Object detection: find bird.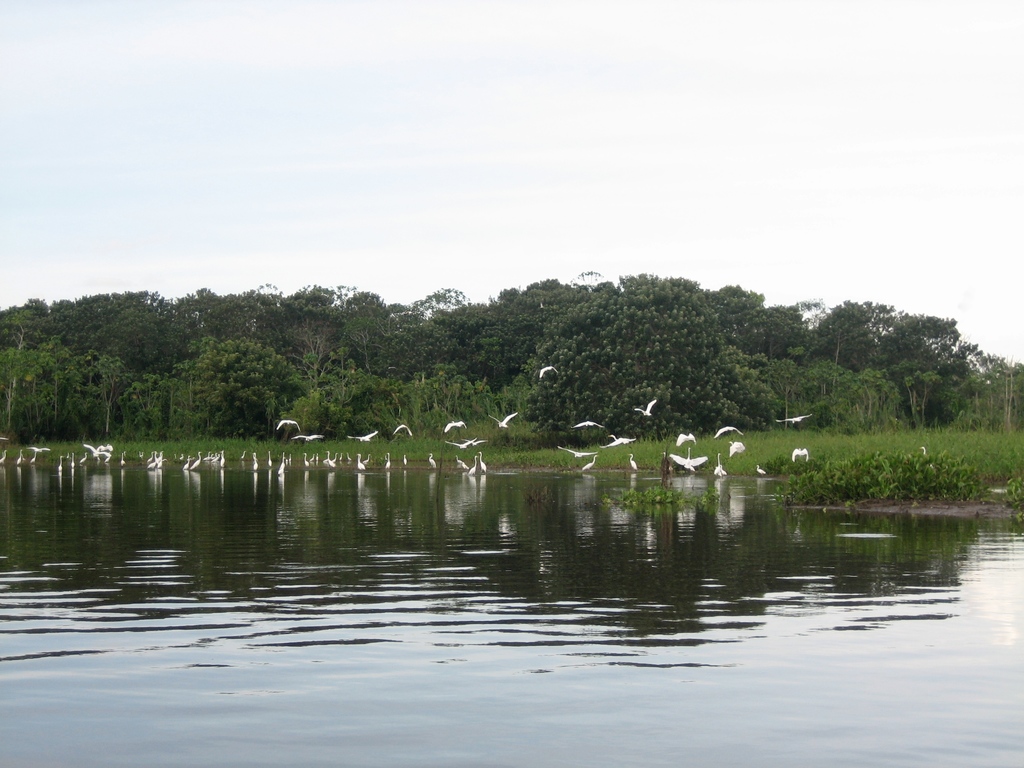
[left=666, top=448, right=707, bottom=470].
